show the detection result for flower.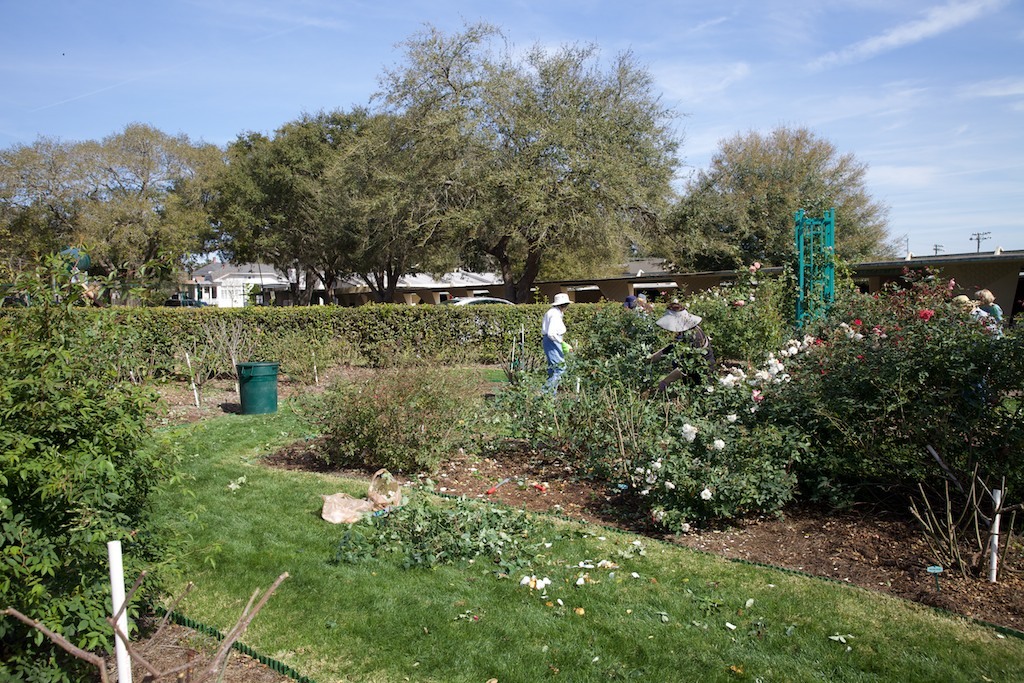
(698, 488, 714, 498).
